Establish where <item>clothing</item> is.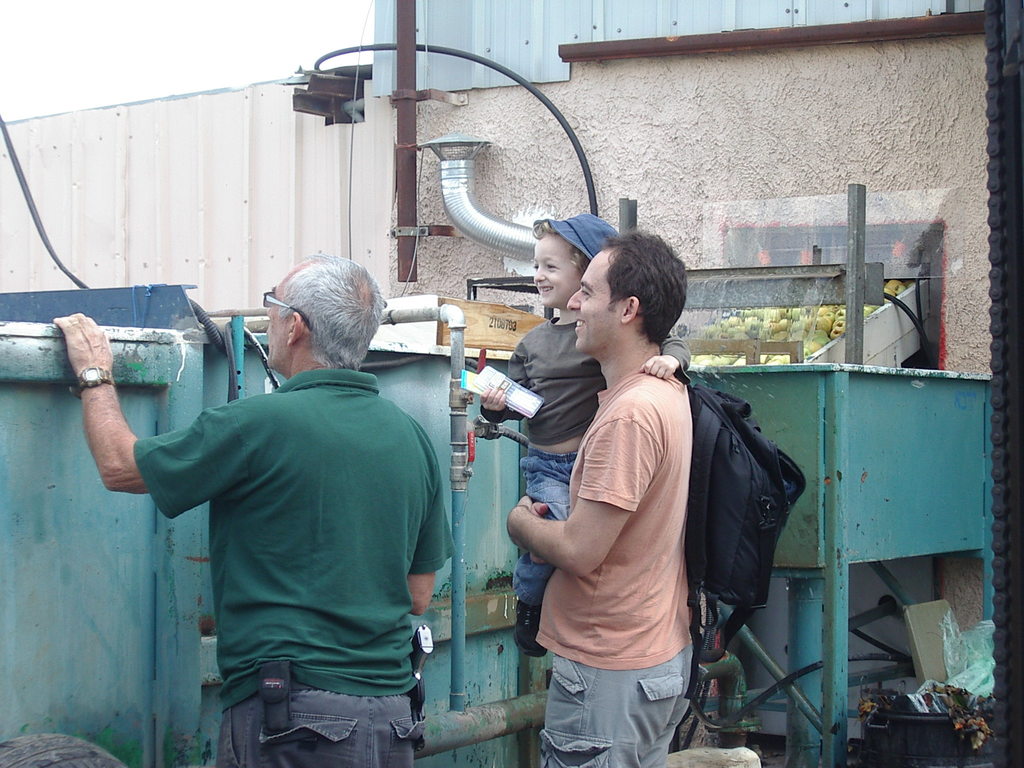
Established at {"left": 480, "top": 311, "right": 694, "bottom": 443}.
